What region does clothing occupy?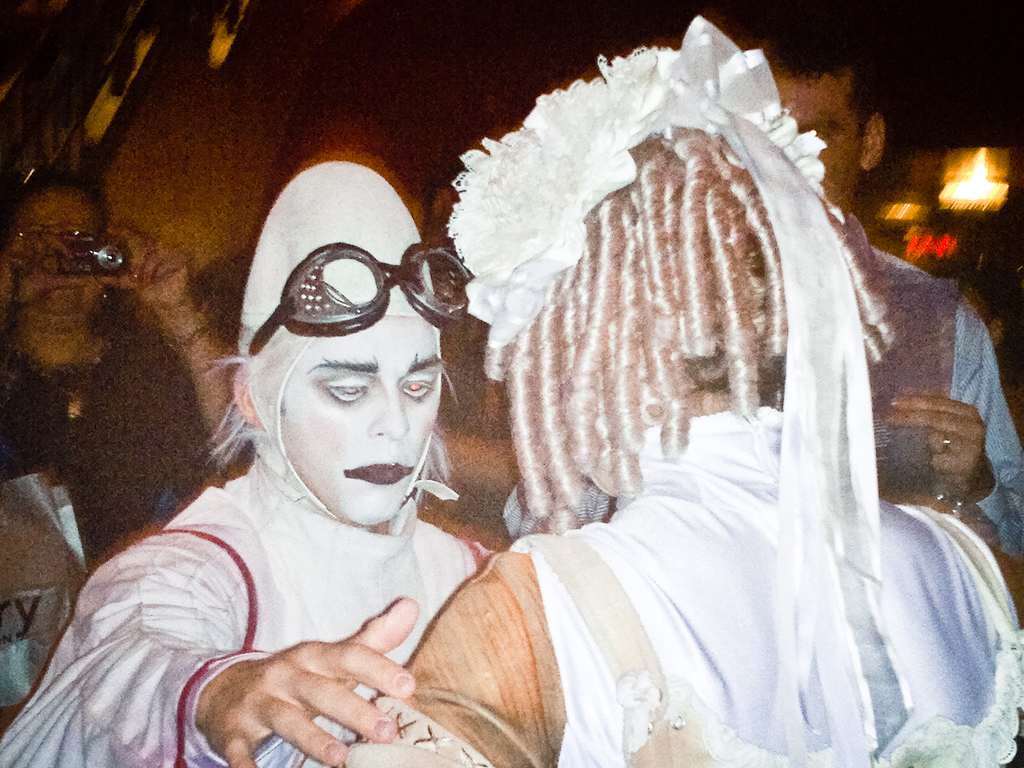
left=500, top=228, right=1023, bottom=604.
